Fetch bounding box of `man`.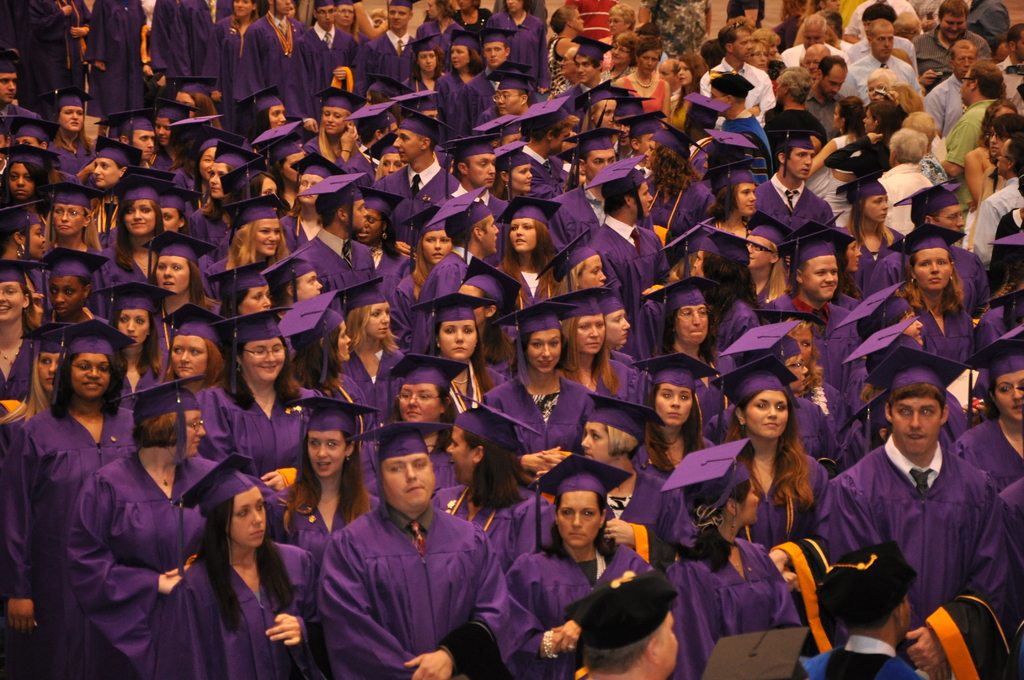
Bbox: (left=228, top=0, right=308, bottom=106).
